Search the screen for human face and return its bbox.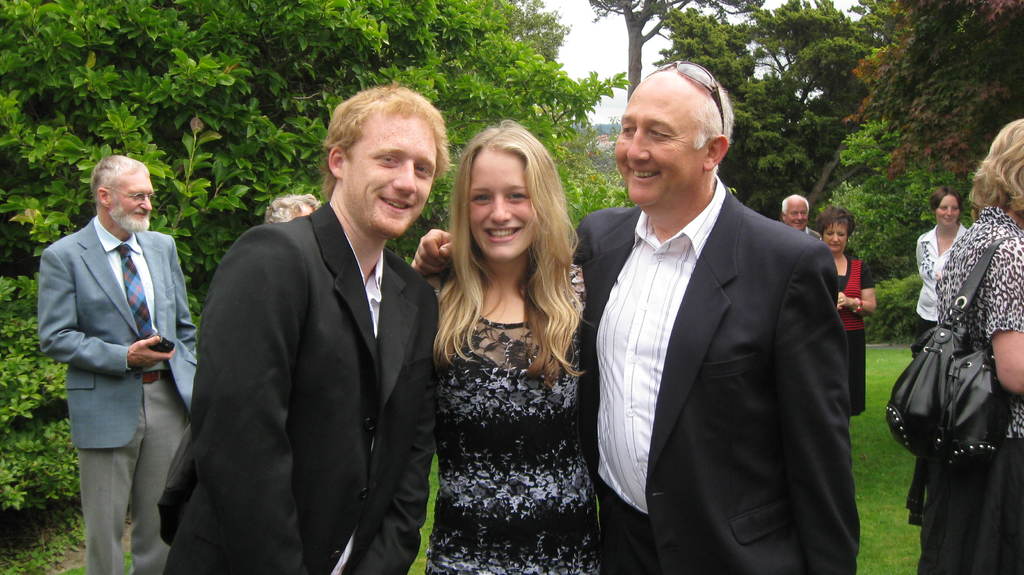
Found: region(611, 83, 702, 204).
